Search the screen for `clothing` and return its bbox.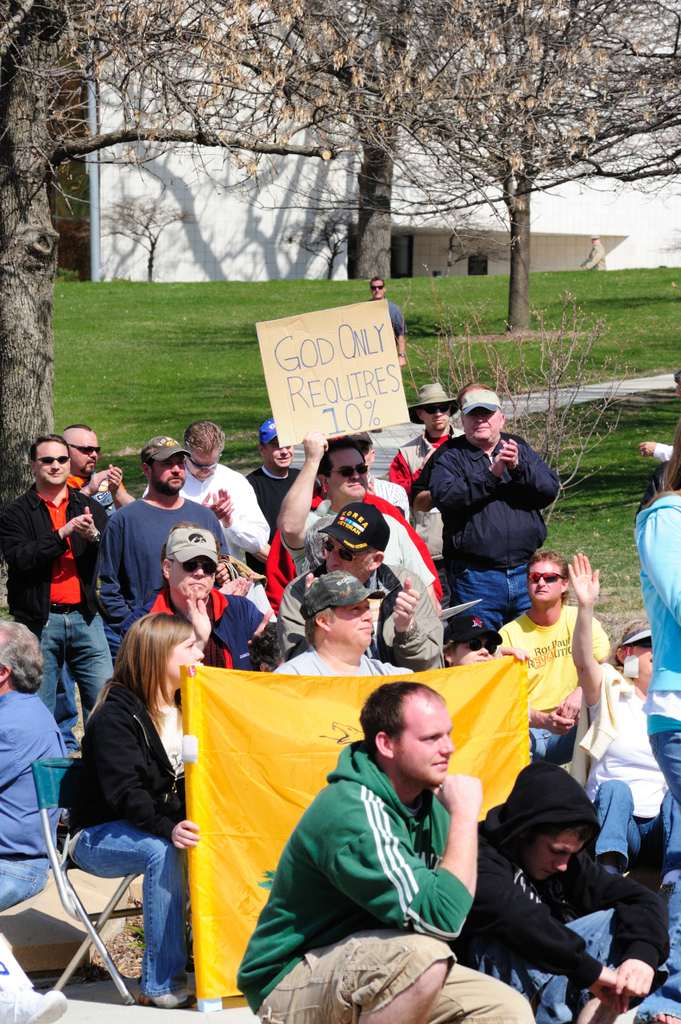
Found: crop(174, 463, 265, 575).
